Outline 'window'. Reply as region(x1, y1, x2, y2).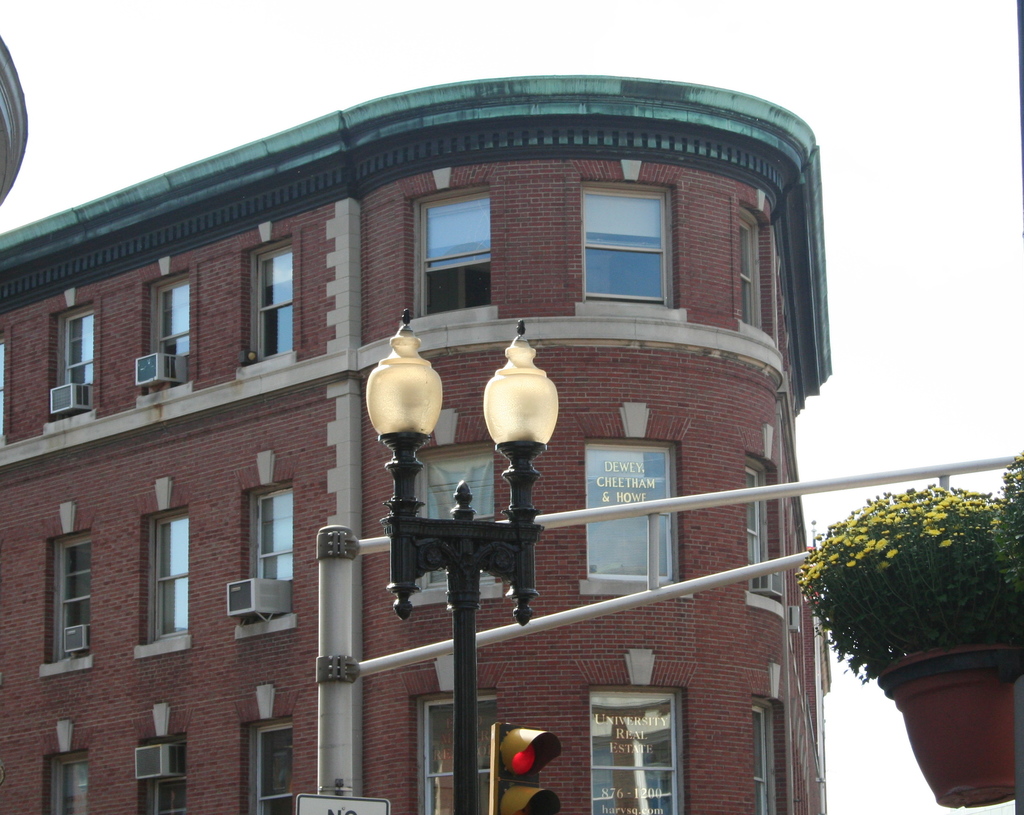
region(413, 451, 498, 604).
